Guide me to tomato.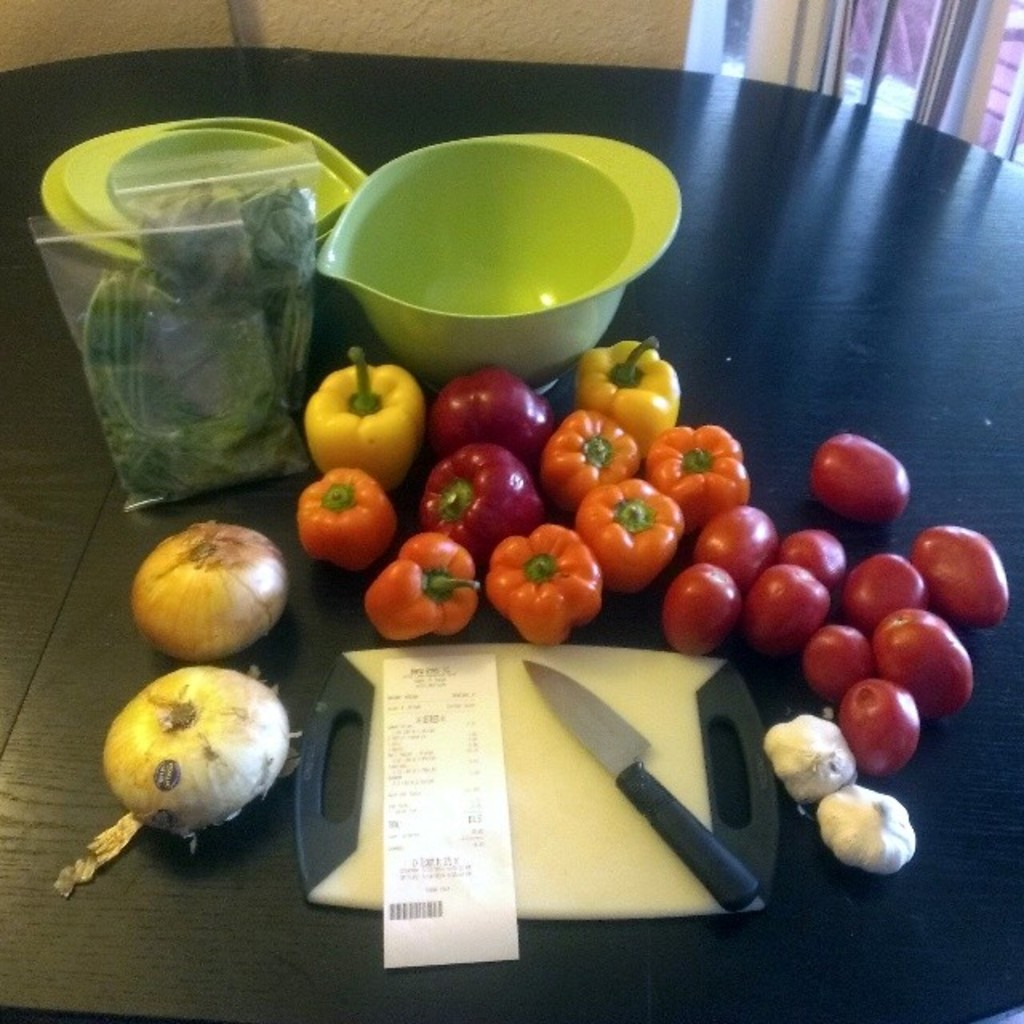
Guidance: (574,490,690,592).
